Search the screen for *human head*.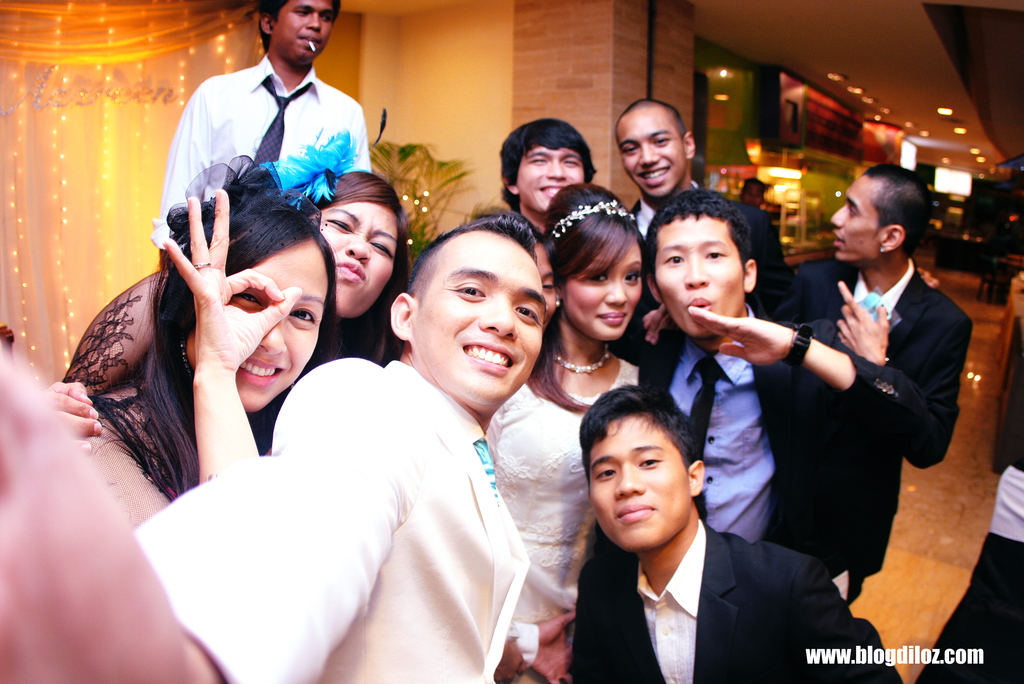
Found at bbox=(148, 151, 339, 414).
